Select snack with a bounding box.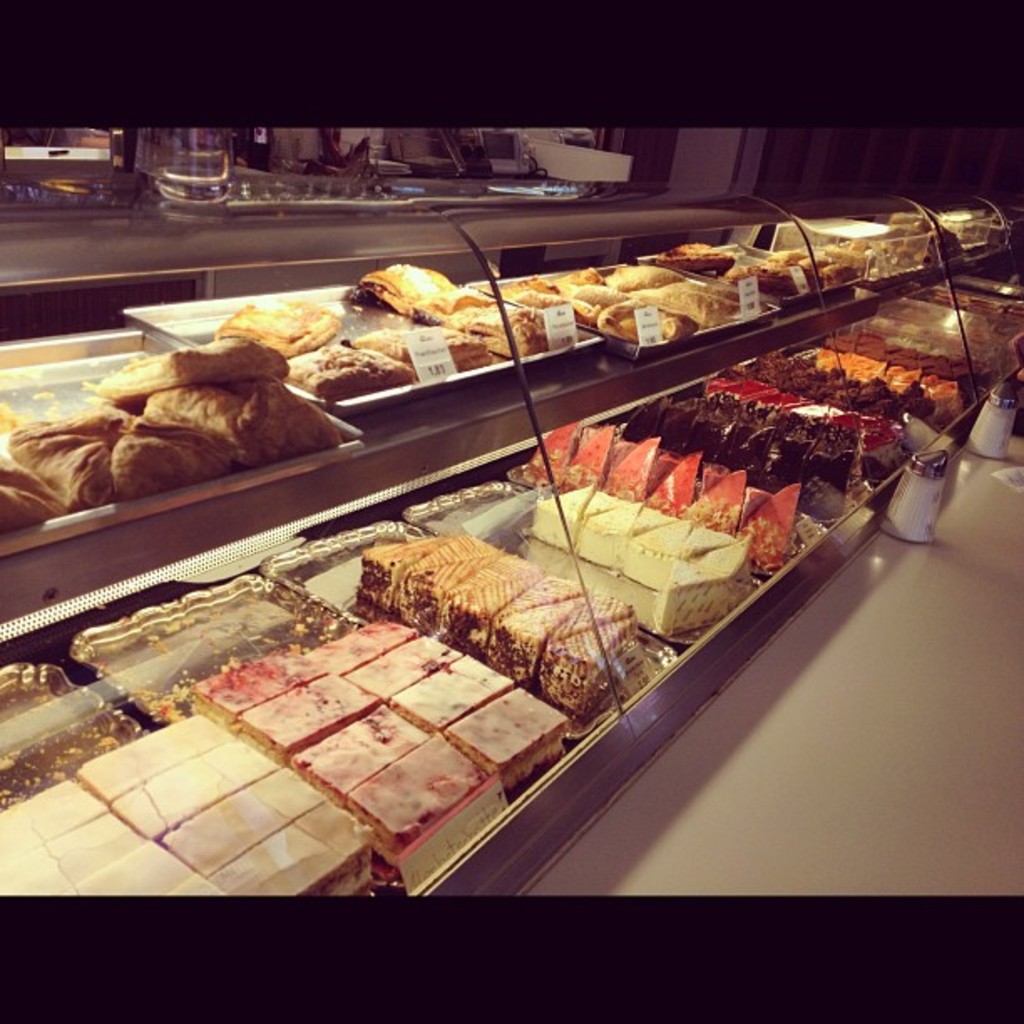
[x1=525, y1=607, x2=654, y2=724].
